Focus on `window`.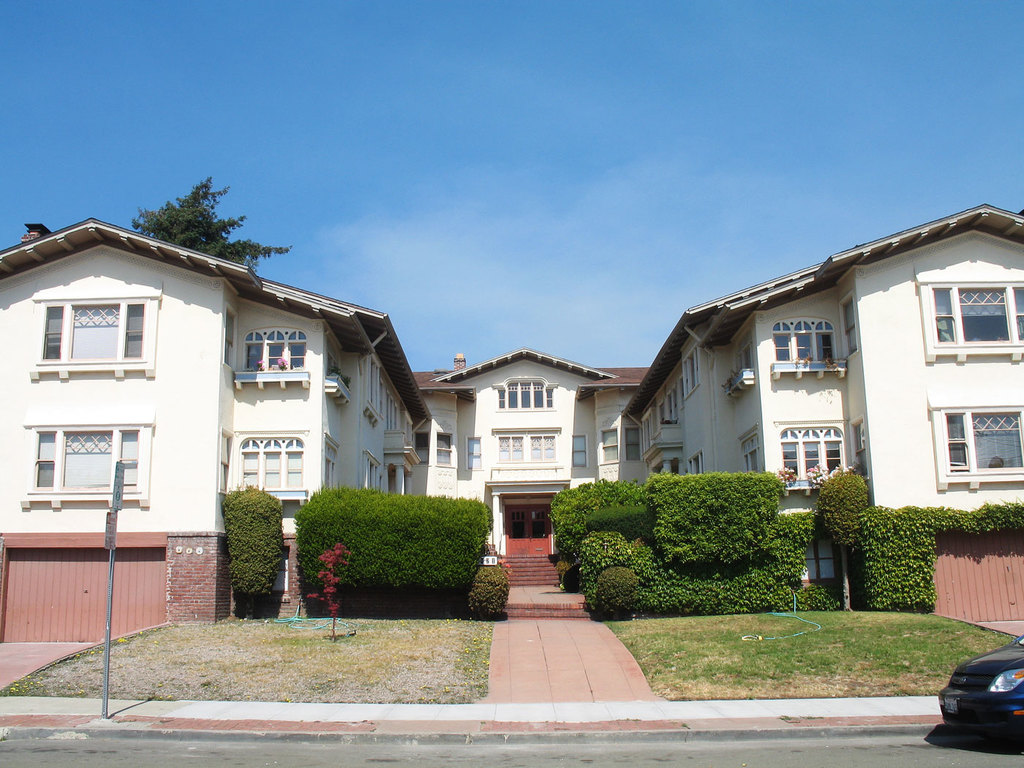
Focused at [618, 426, 644, 461].
